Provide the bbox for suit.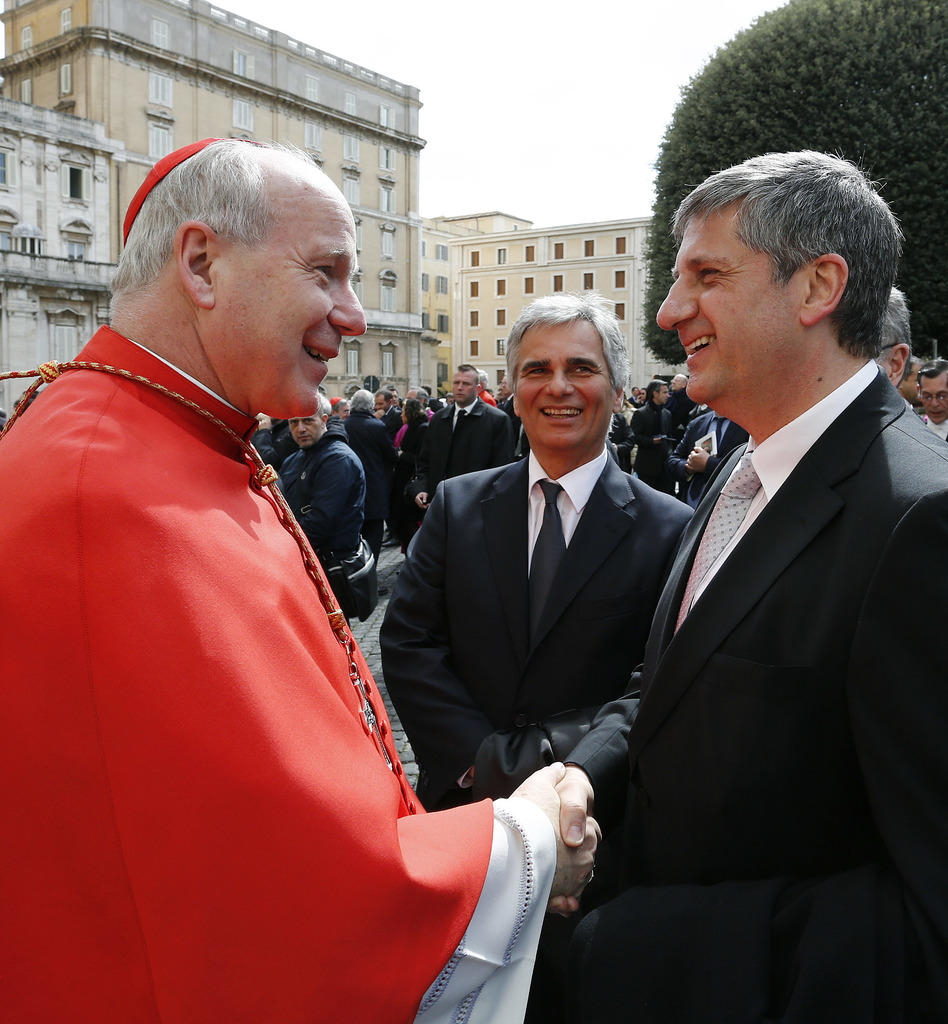
675:415:749:497.
